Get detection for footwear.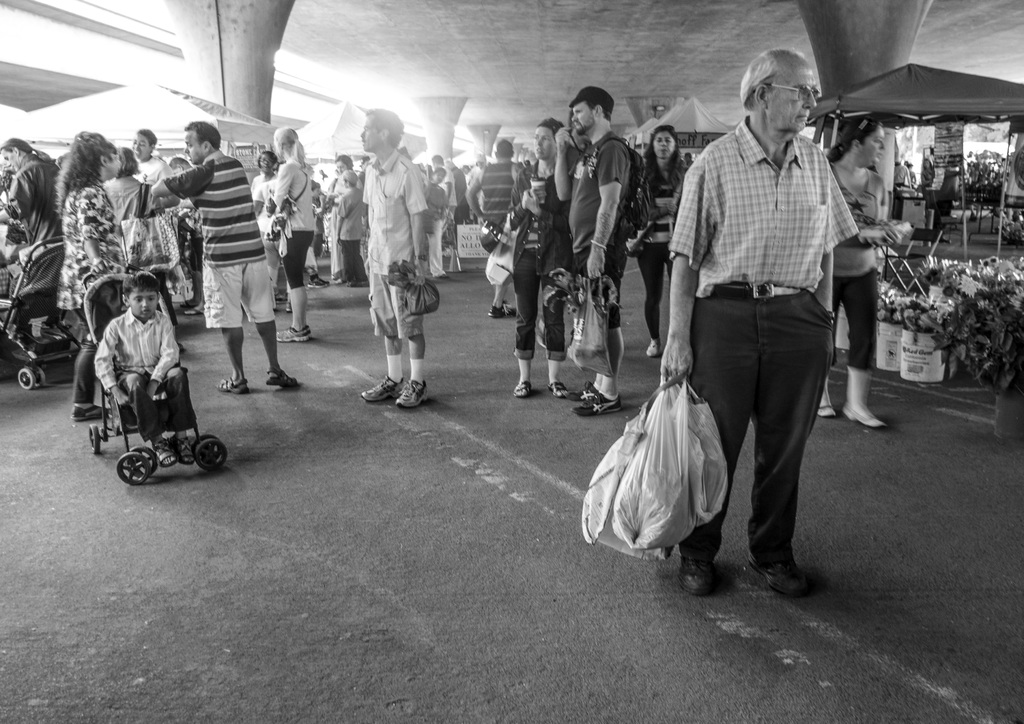
Detection: left=547, top=383, right=566, bottom=395.
